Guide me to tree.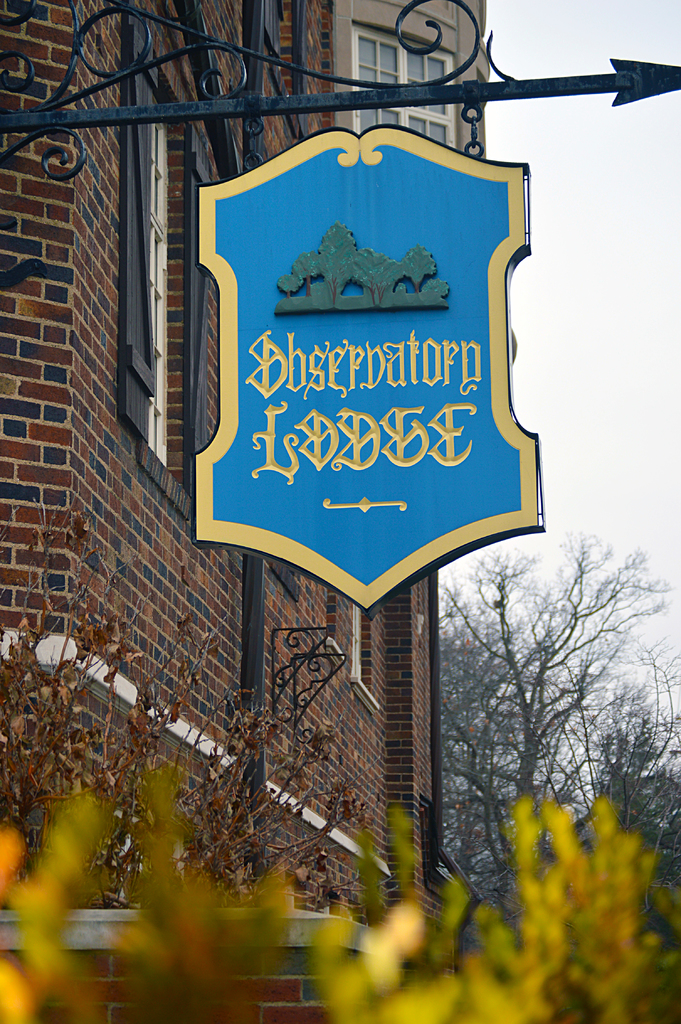
Guidance: rect(568, 639, 680, 891).
